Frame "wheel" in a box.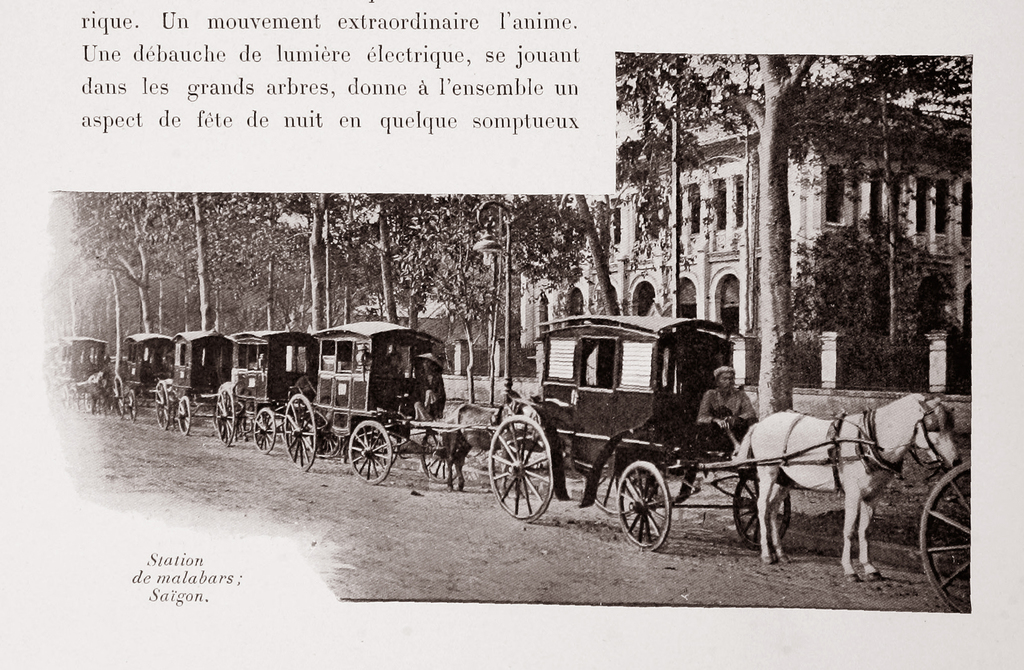
415:434:460:486.
